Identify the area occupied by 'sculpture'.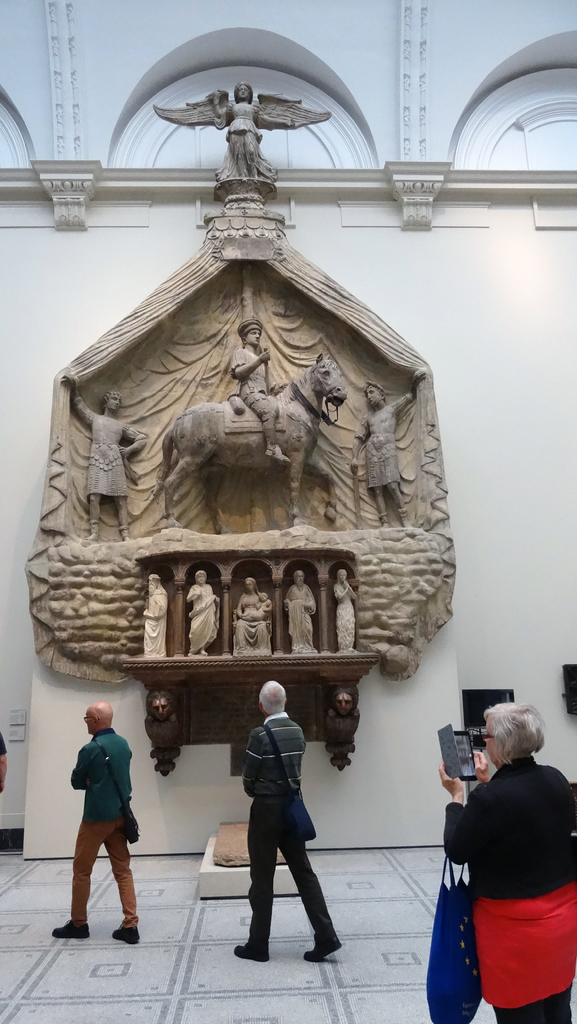
Area: 45 86 467 829.
